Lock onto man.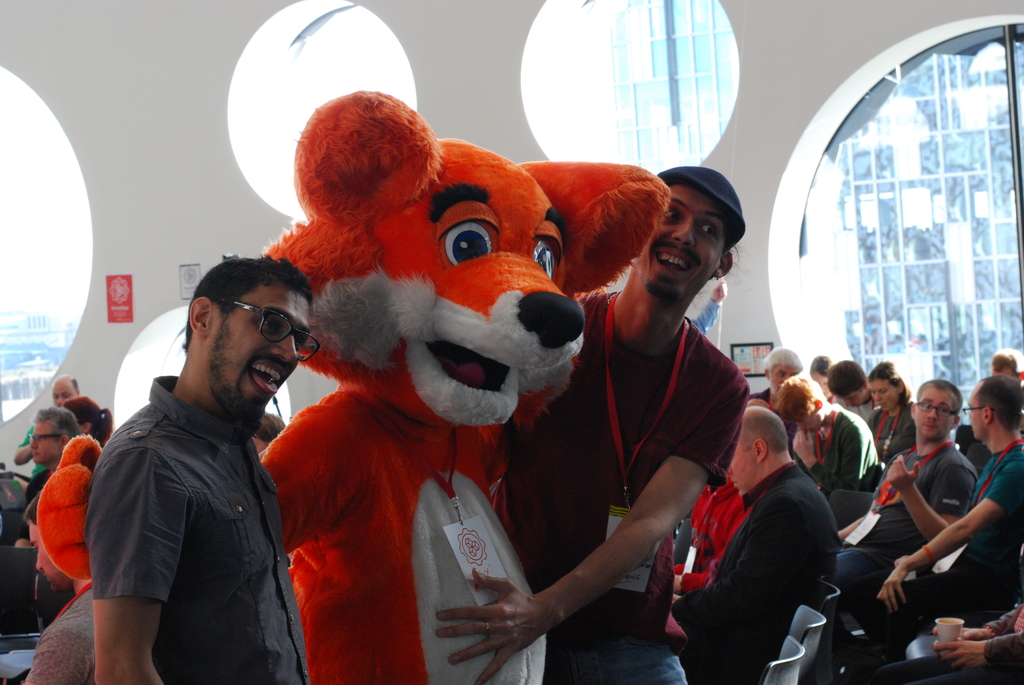
Locked: <region>749, 346, 803, 443</region>.
